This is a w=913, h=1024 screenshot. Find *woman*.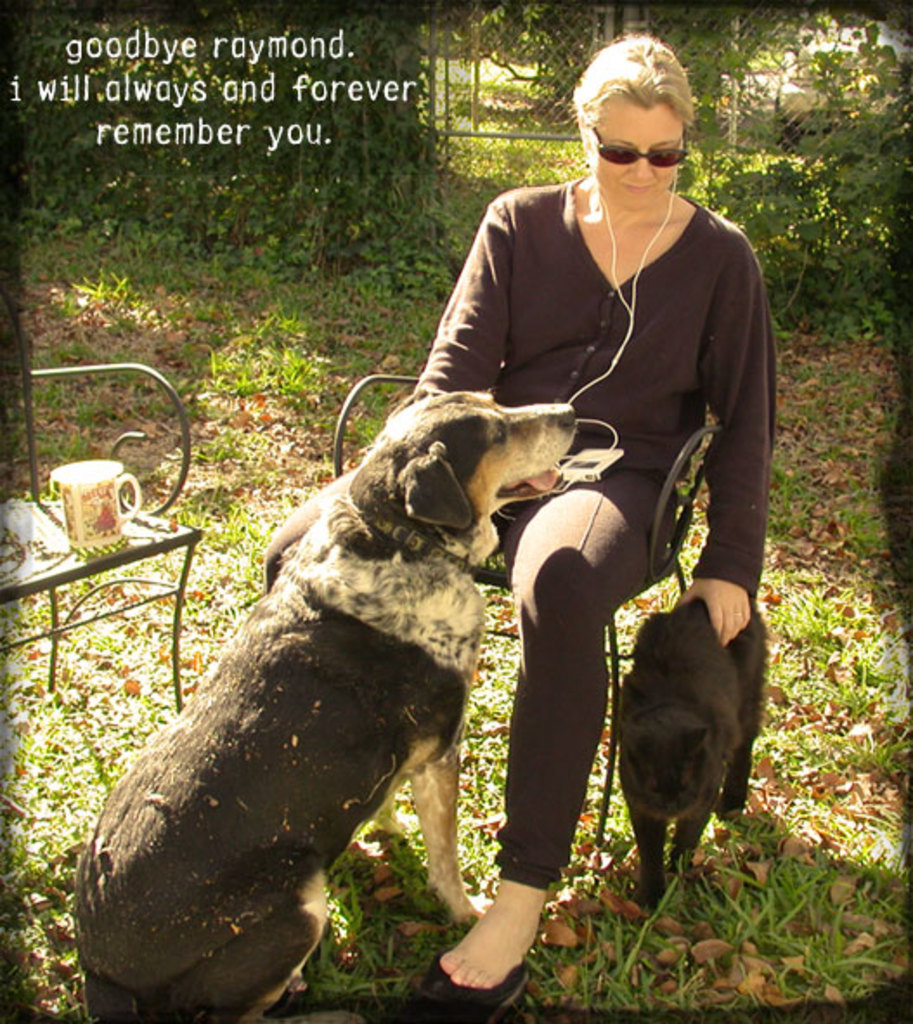
Bounding box: x1=411, y1=28, x2=759, y2=984.
